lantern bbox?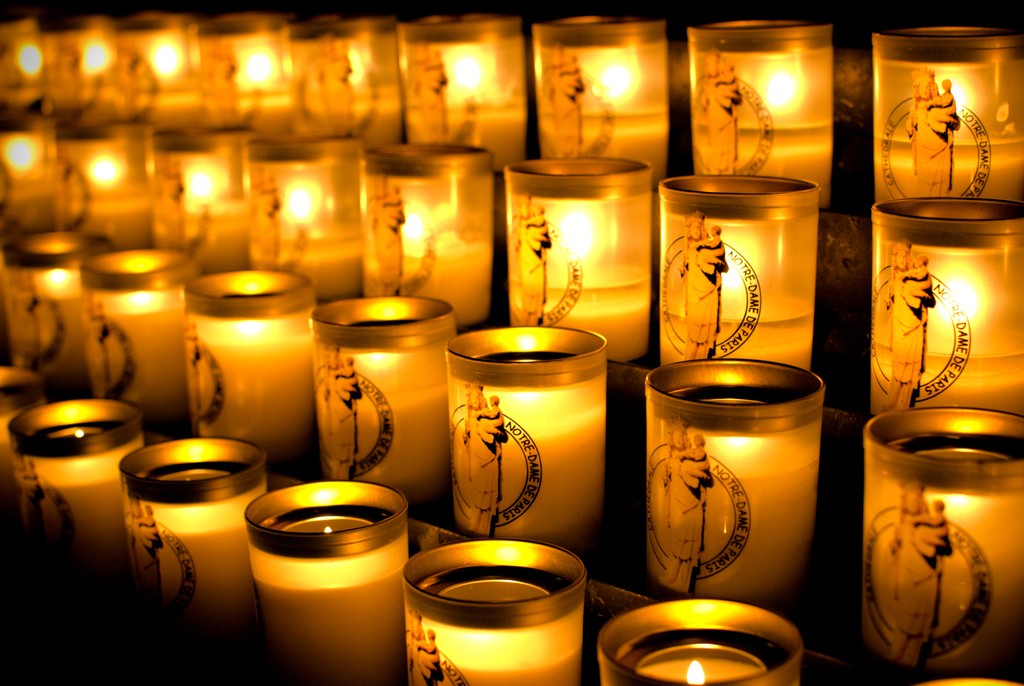
0:112:60:245
